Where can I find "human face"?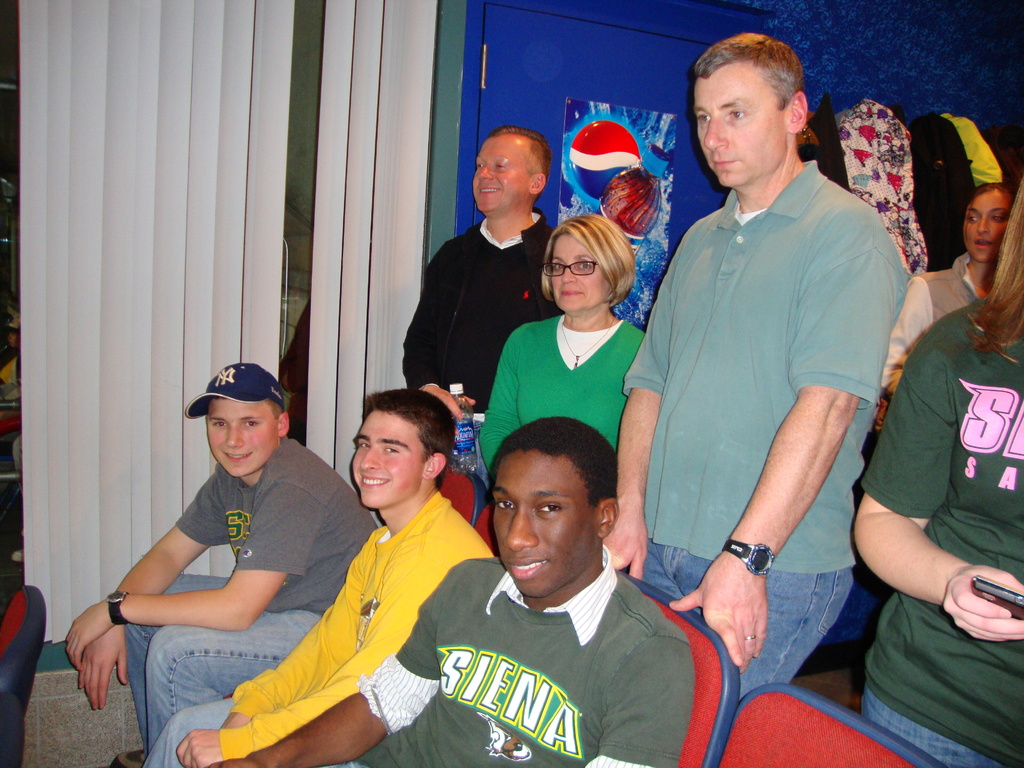
You can find it at [left=207, top=396, right=275, bottom=477].
